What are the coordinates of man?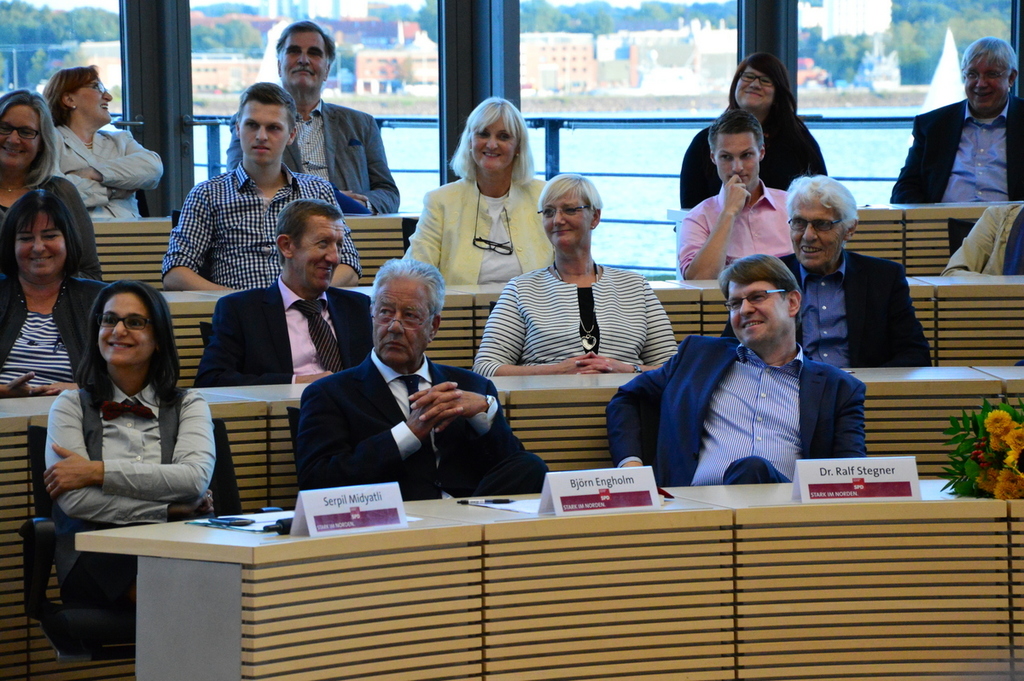
x1=722 y1=175 x2=932 y2=364.
